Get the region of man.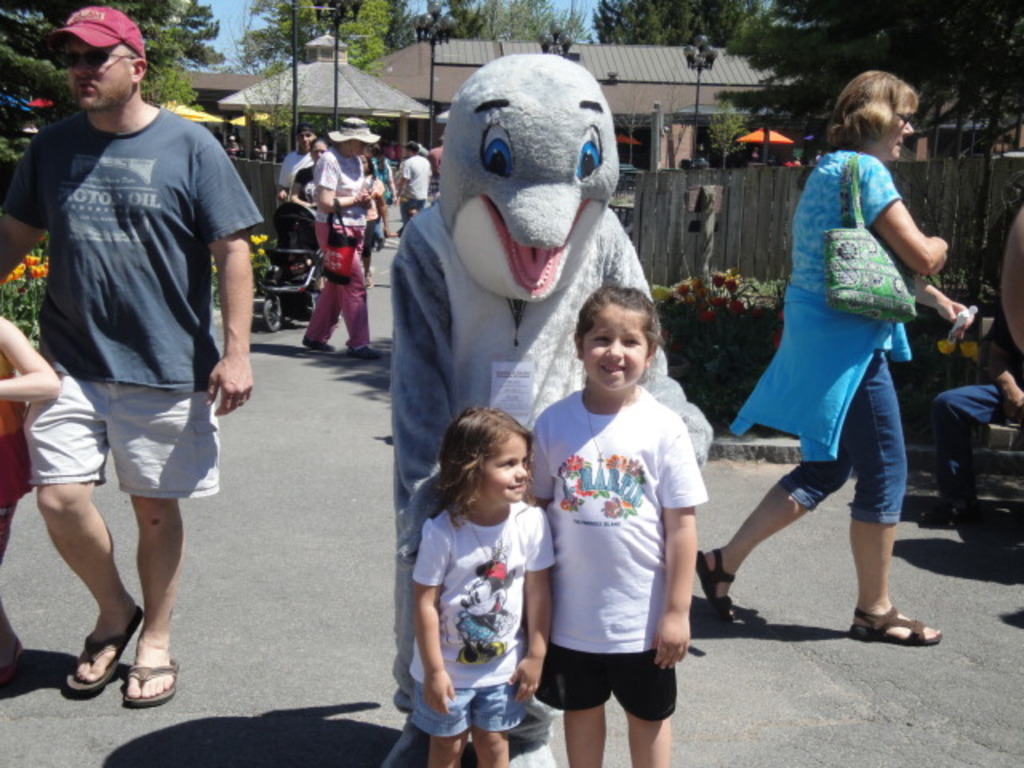
BBox(278, 123, 318, 203).
